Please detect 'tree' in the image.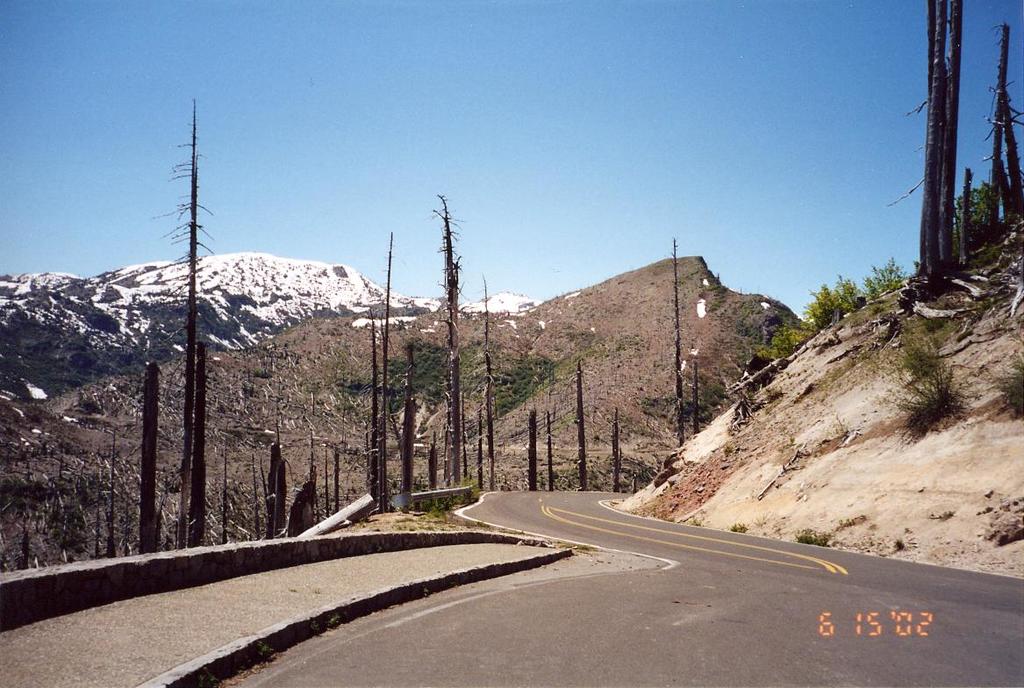
[x1=250, y1=454, x2=261, y2=539].
